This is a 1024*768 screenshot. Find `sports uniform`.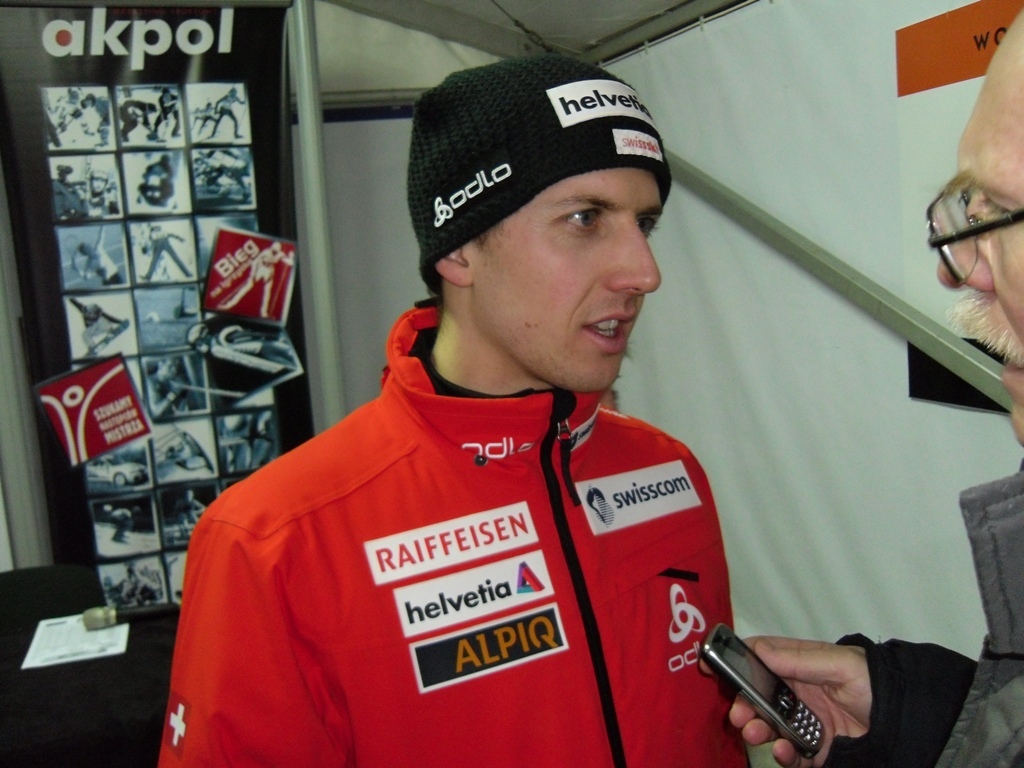
Bounding box: (156, 299, 733, 767).
